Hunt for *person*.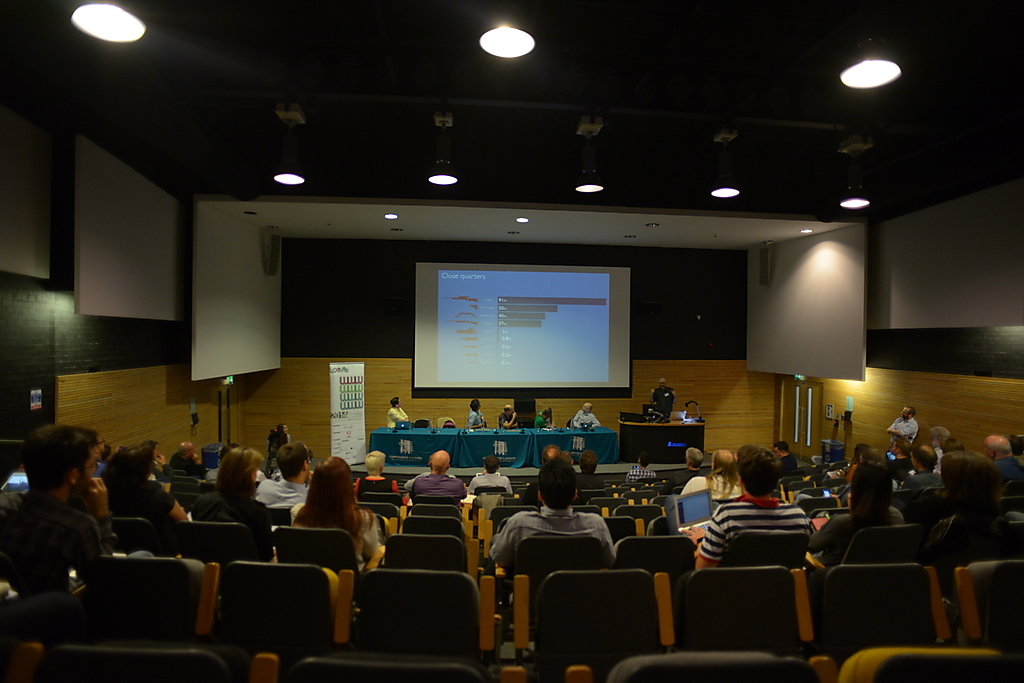
Hunted down at (892,433,953,493).
